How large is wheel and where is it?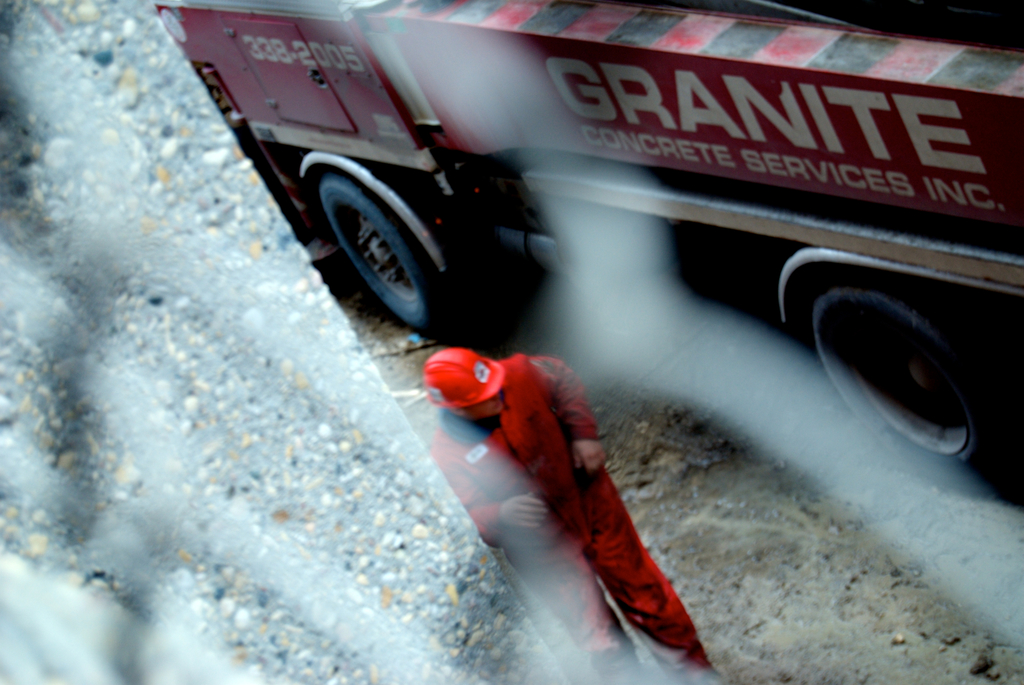
Bounding box: Rect(314, 157, 452, 322).
